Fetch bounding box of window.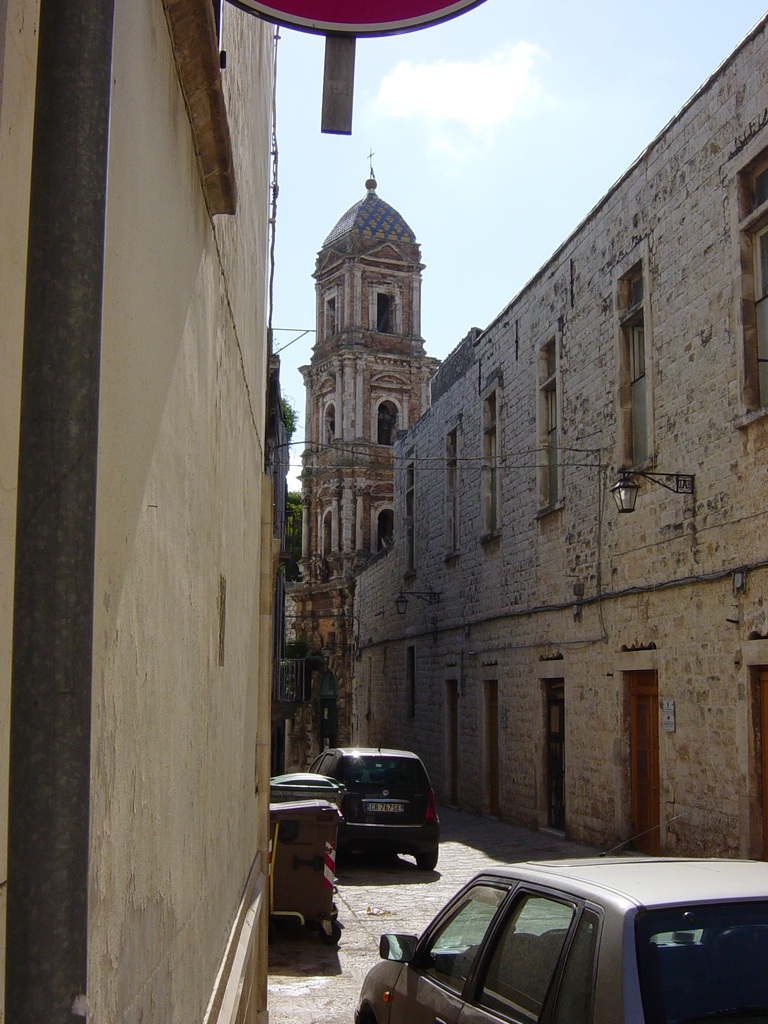
Bbox: pyautogui.locateOnScreen(373, 509, 396, 559).
